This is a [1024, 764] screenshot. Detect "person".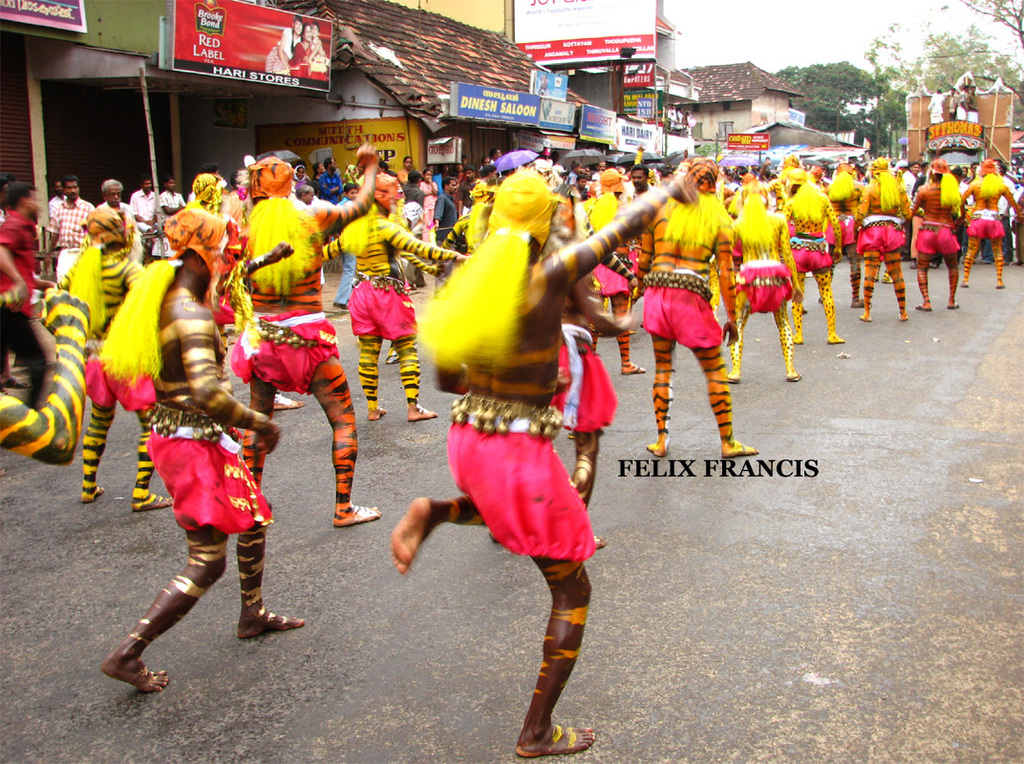
BBox(638, 213, 737, 478).
